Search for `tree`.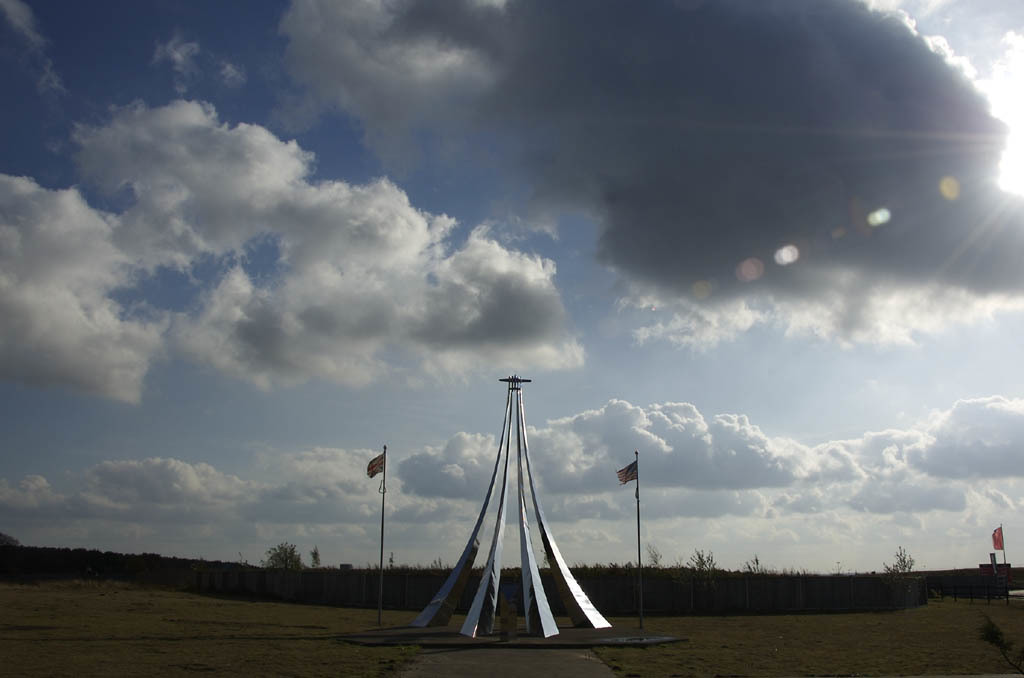
Found at <box>640,543,665,572</box>.
